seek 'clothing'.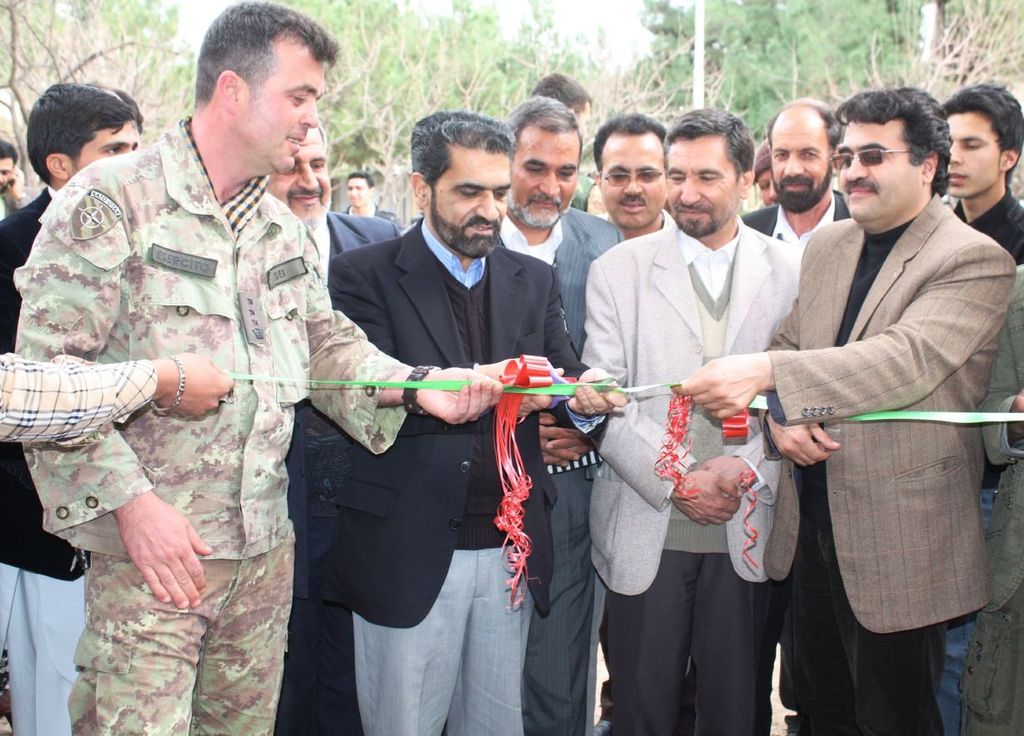
295,205,404,262.
